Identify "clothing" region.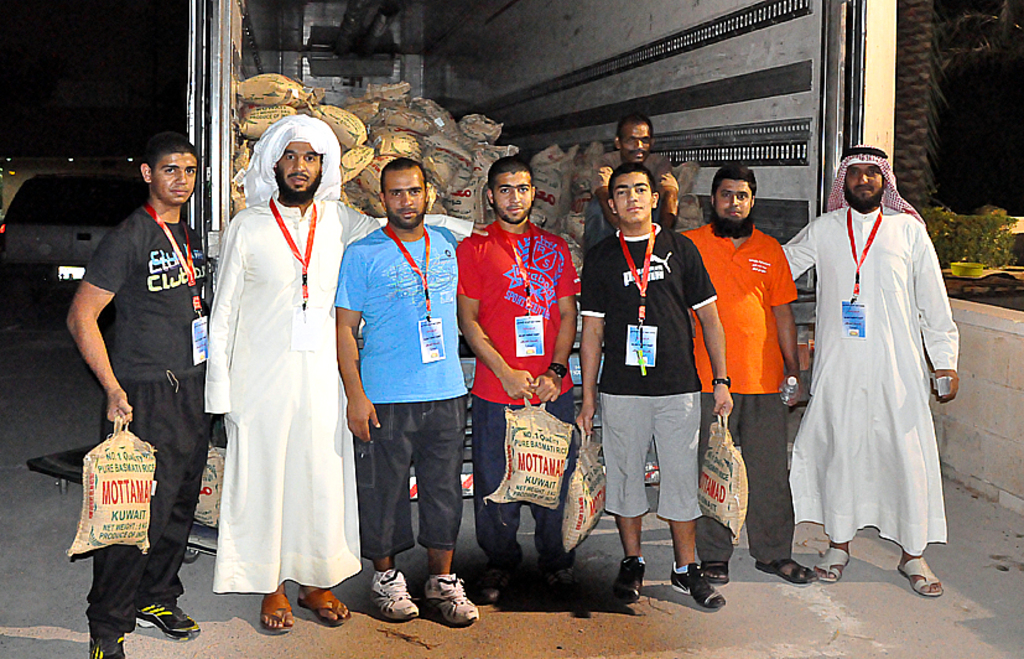
Region: <box>453,213,581,574</box>.
